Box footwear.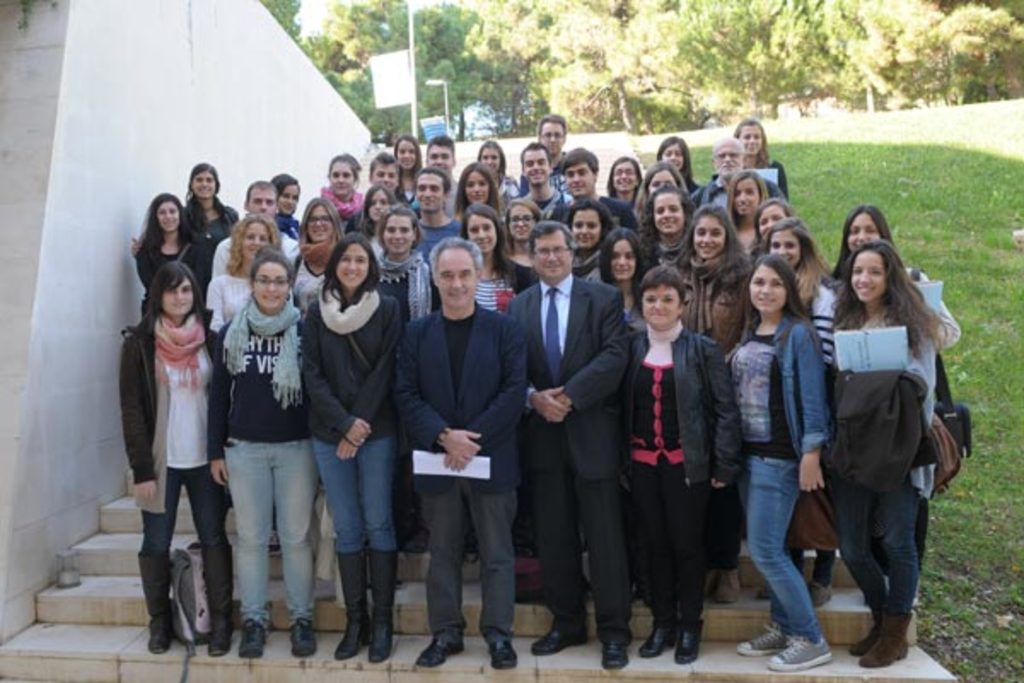
bbox=[418, 635, 464, 669].
